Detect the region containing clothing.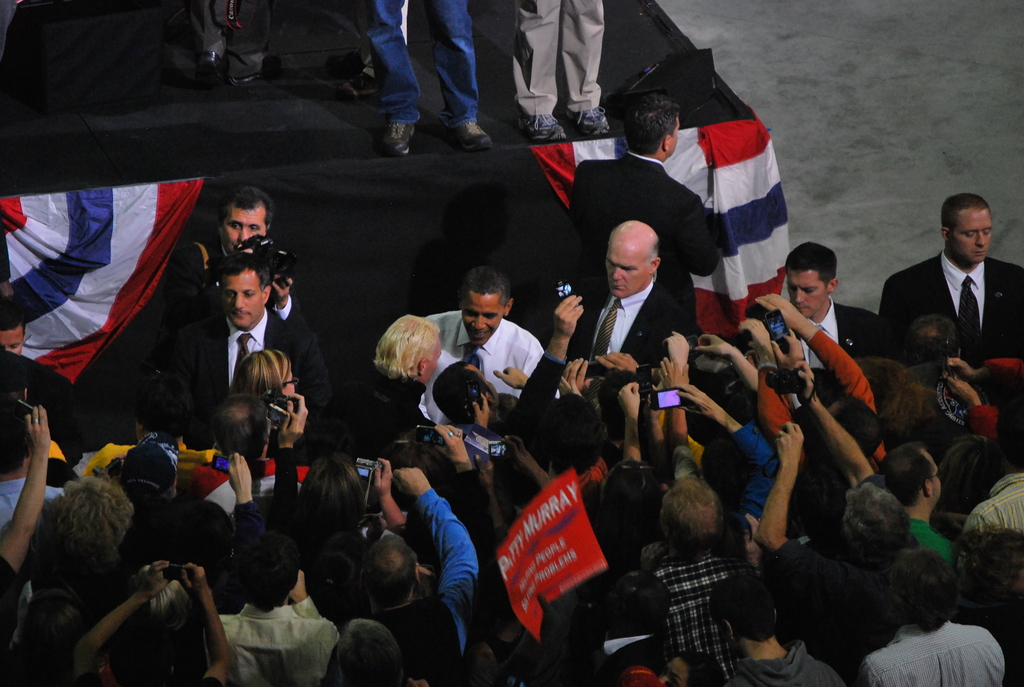
[959,470,1023,543].
